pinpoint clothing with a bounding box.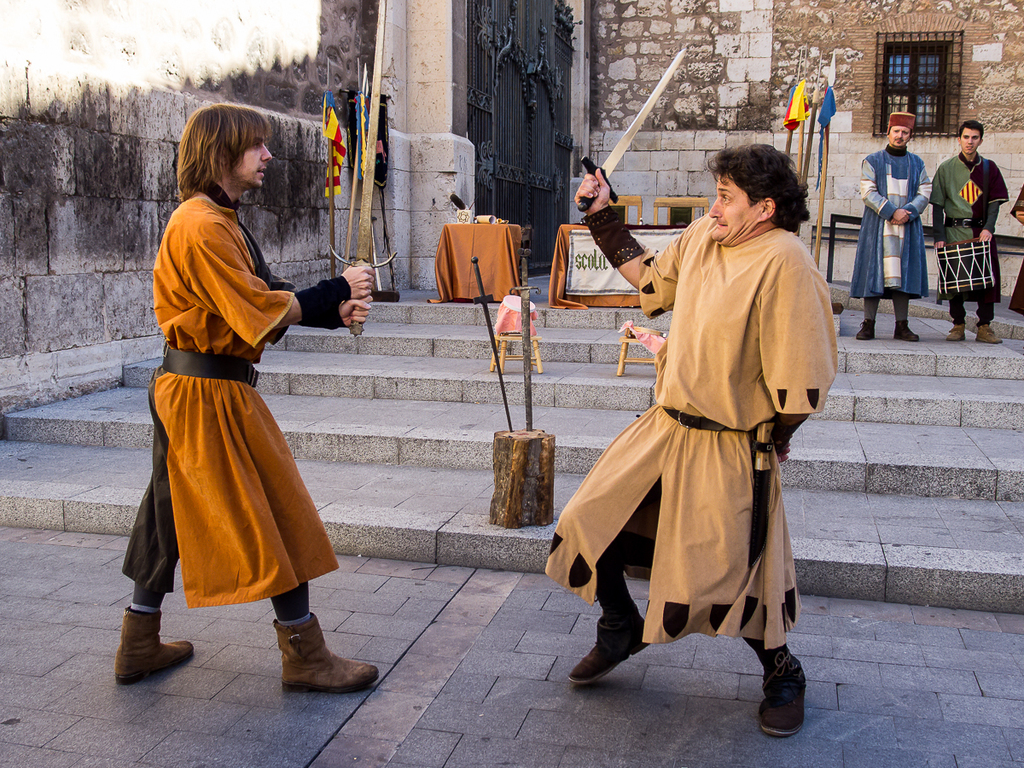
(x1=539, y1=206, x2=841, y2=666).
